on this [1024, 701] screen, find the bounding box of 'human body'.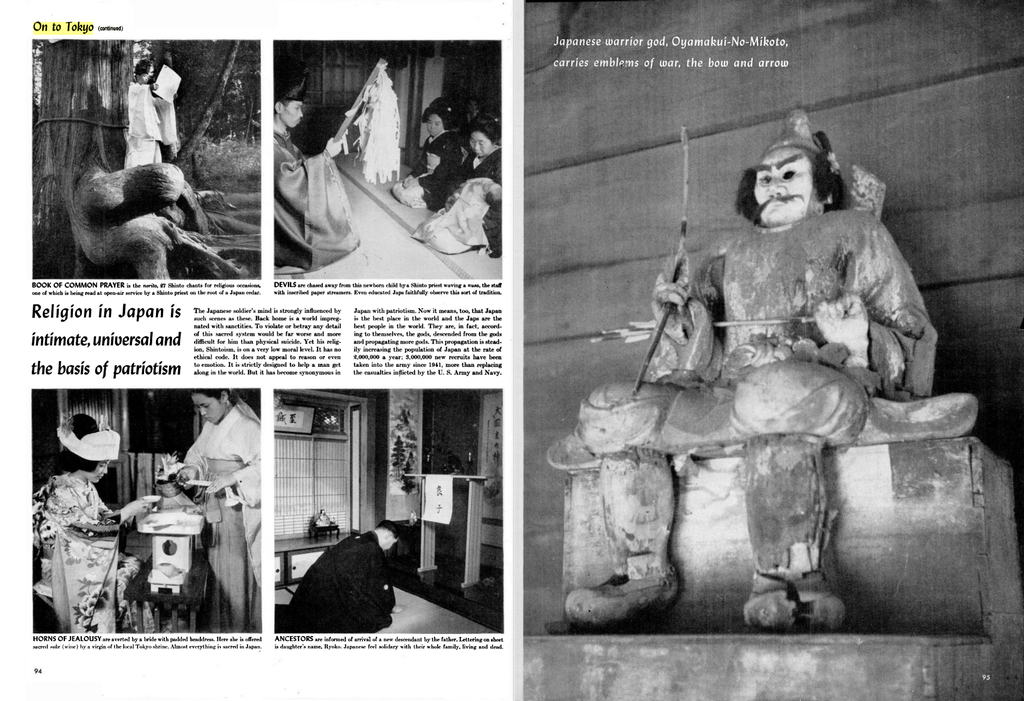
Bounding box: x1=274, y1=526, x2=409, y2=635.
